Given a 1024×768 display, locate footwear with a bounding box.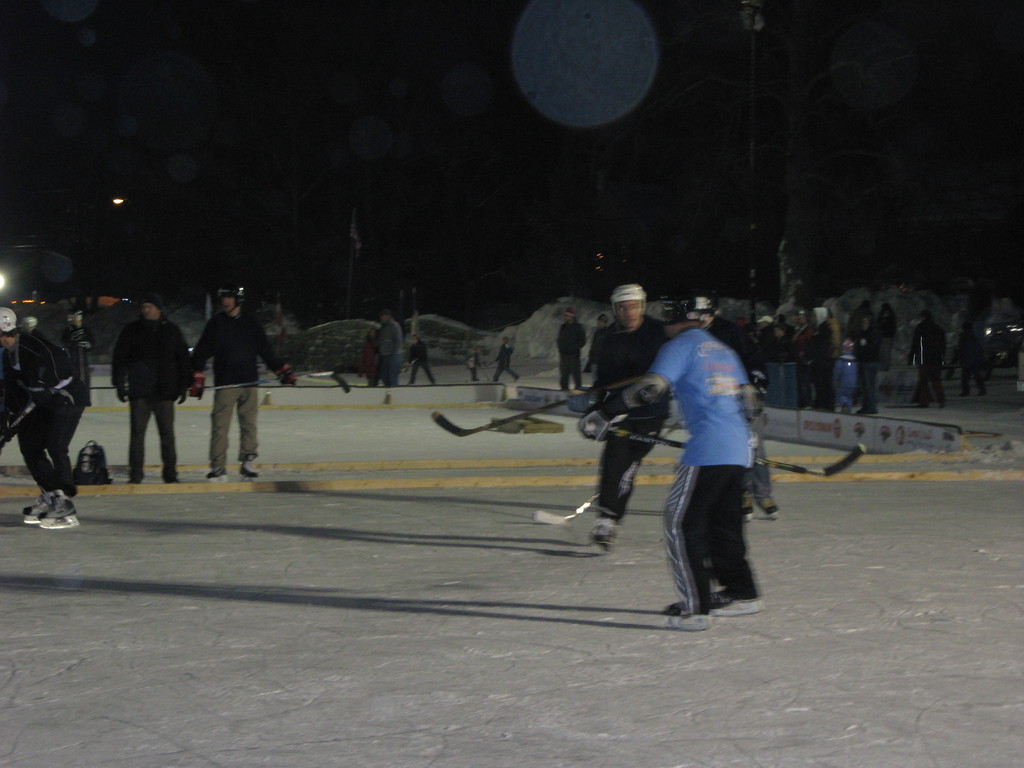
Located: [left=664, top=605, right=712, bottom=637].
